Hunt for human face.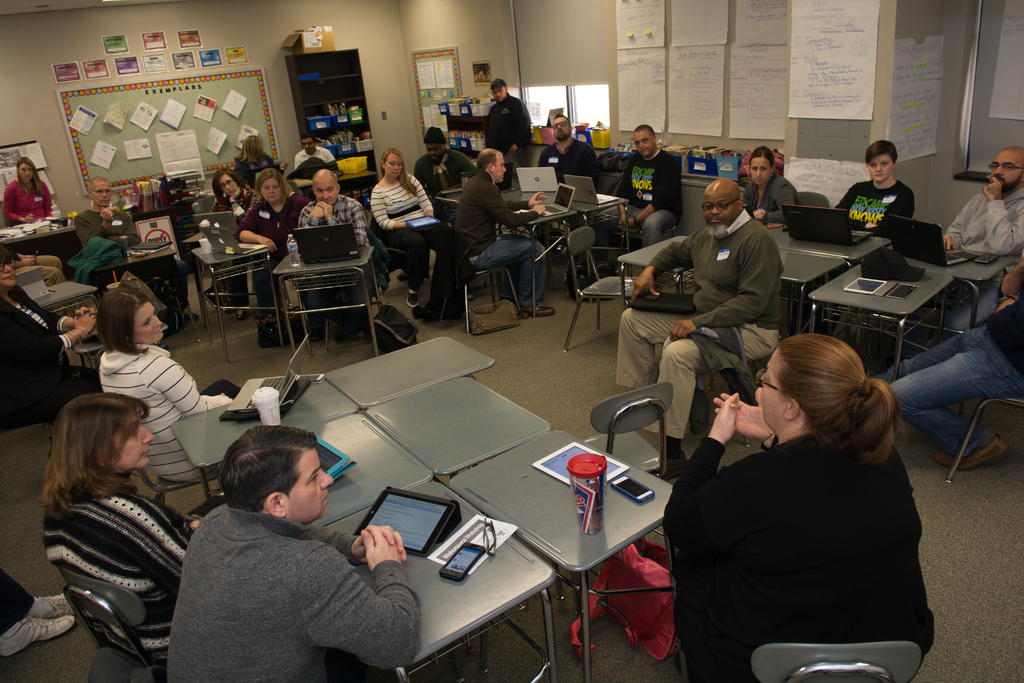
Hunted down at 93/184/112/209.
